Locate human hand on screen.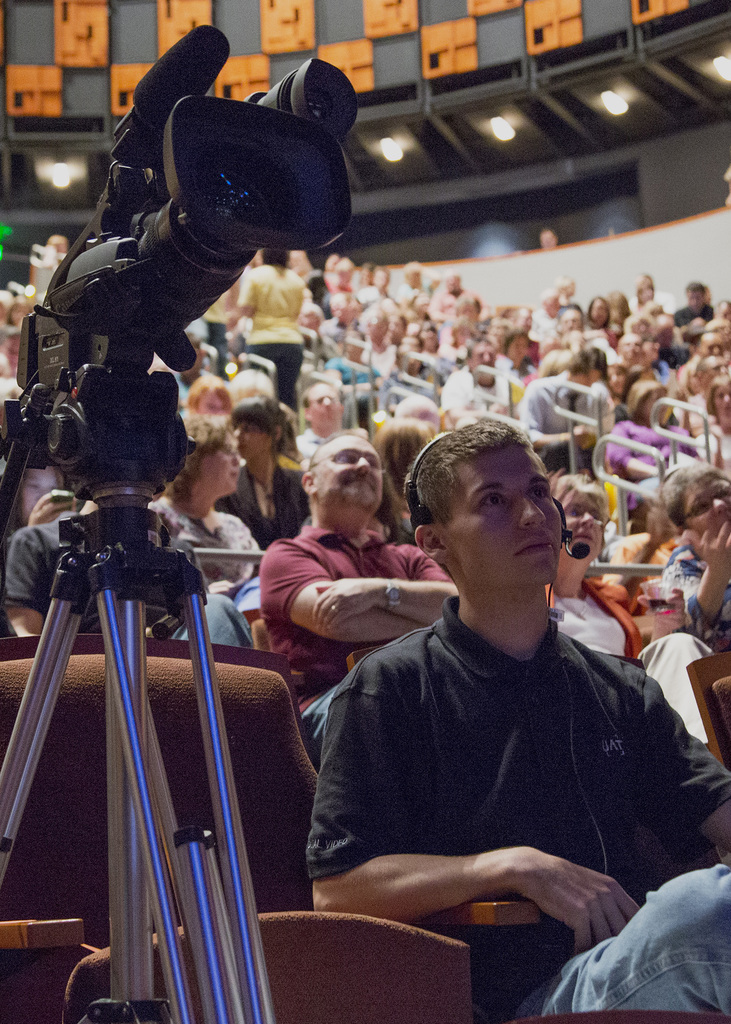
On screen at 301,847,670,942.
